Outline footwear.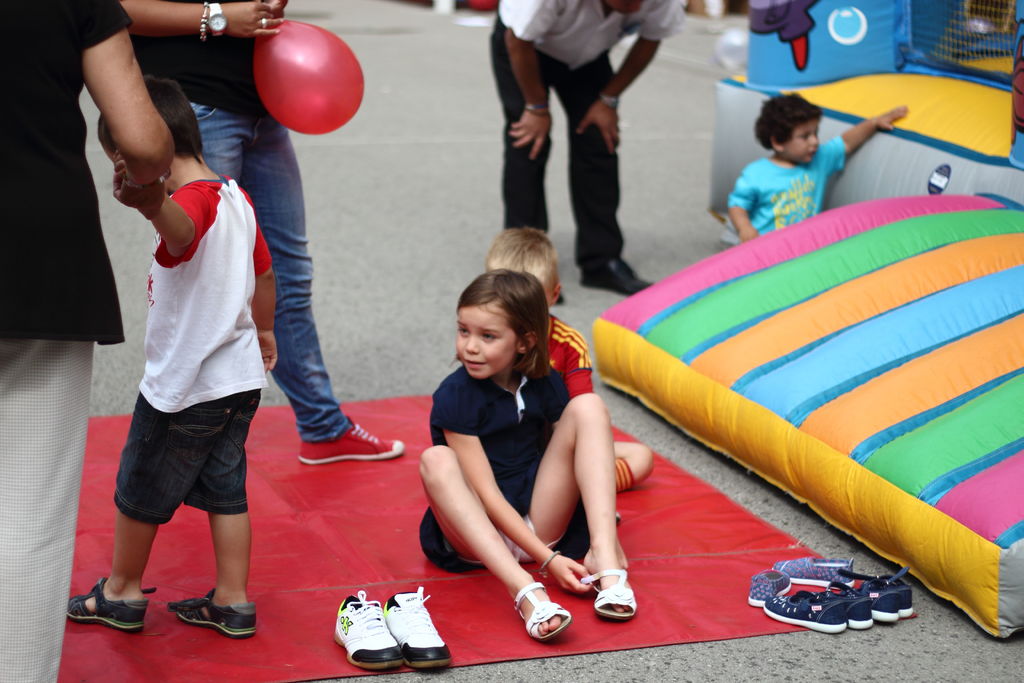
Outline: [577,562,635,620].
